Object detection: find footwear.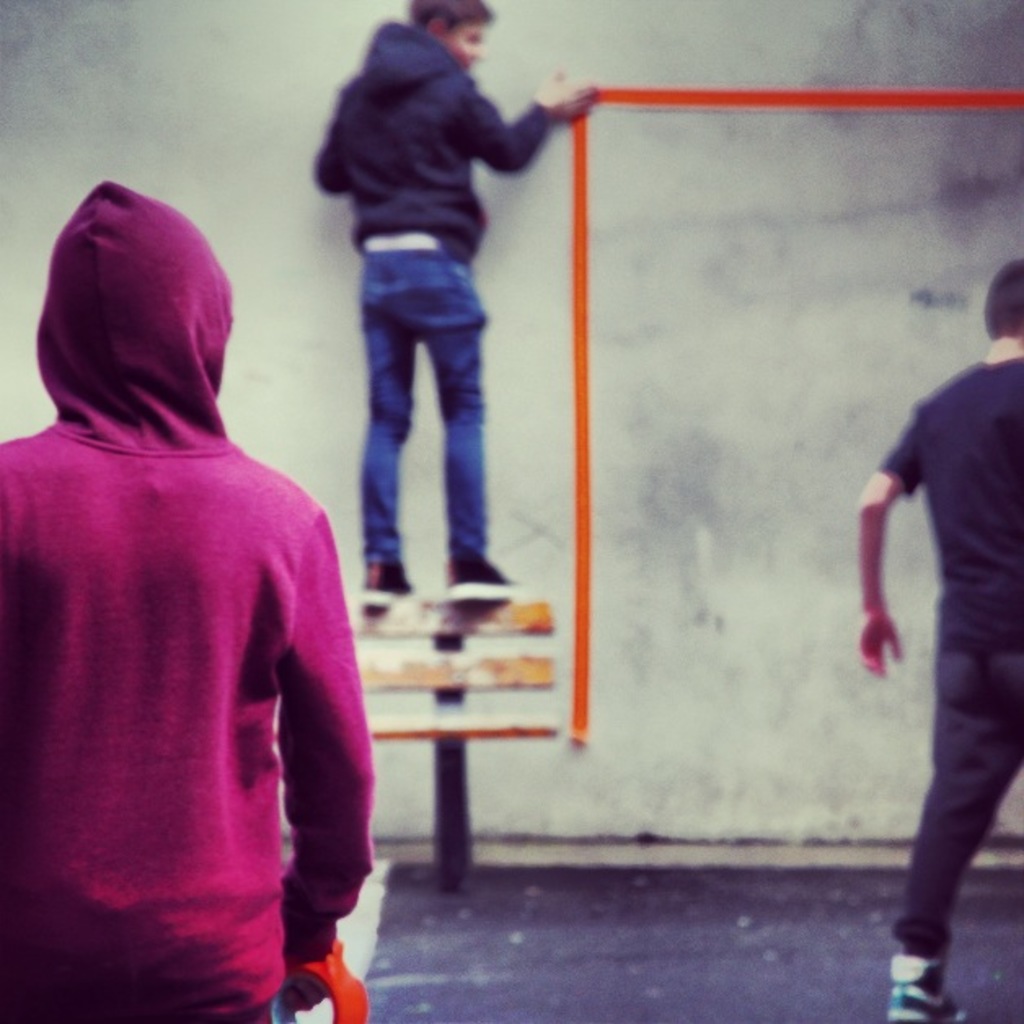
{"left": 354, "top": 551, "right": 411, "bottom": 605}.
